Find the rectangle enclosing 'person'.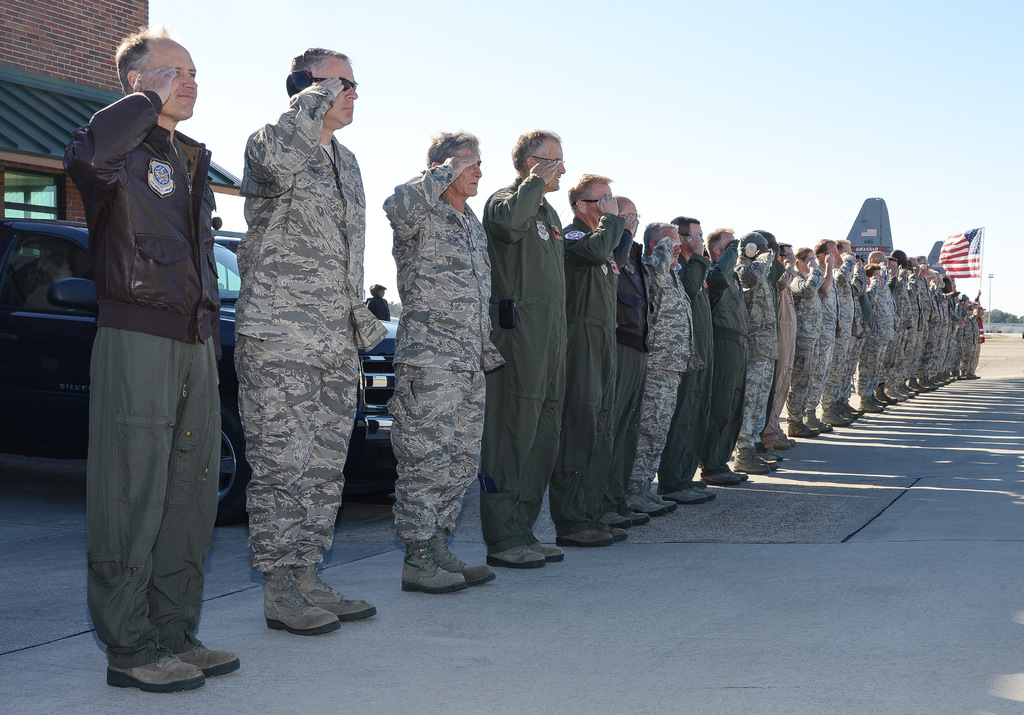
(x1=657, y1=213, x2=719, y2=498).
